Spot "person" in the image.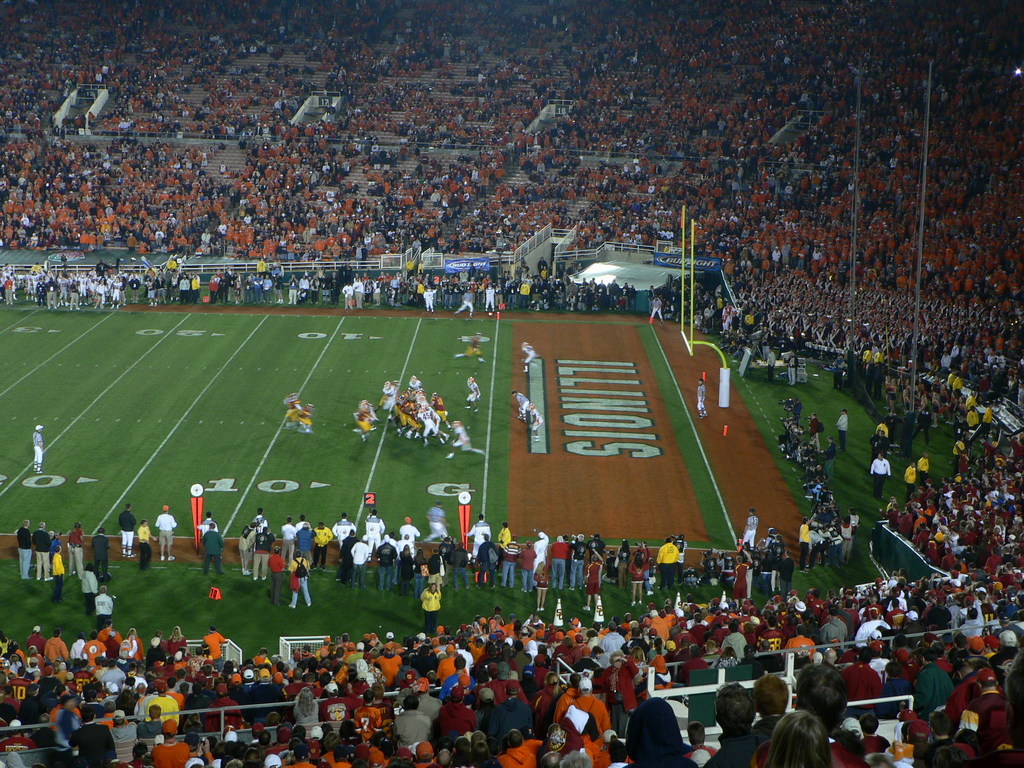
"person" found at bbox=(93, 590, 111, 628).
